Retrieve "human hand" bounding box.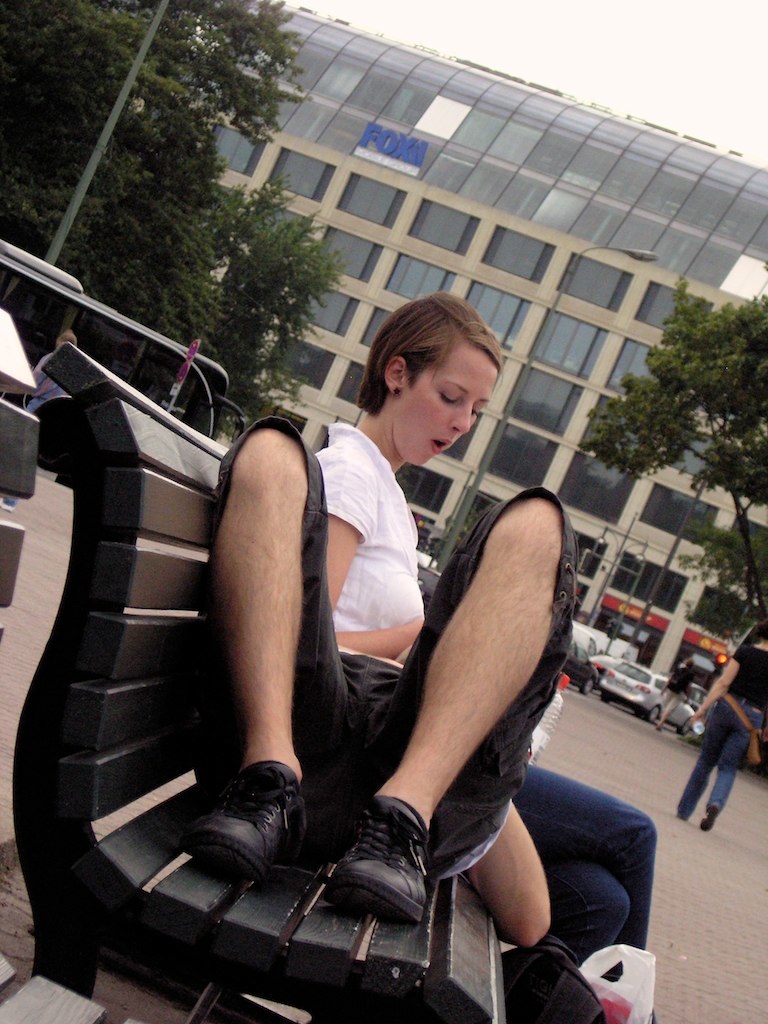
Bounding box: (left=683, top=710, right=706, bottom=728).
